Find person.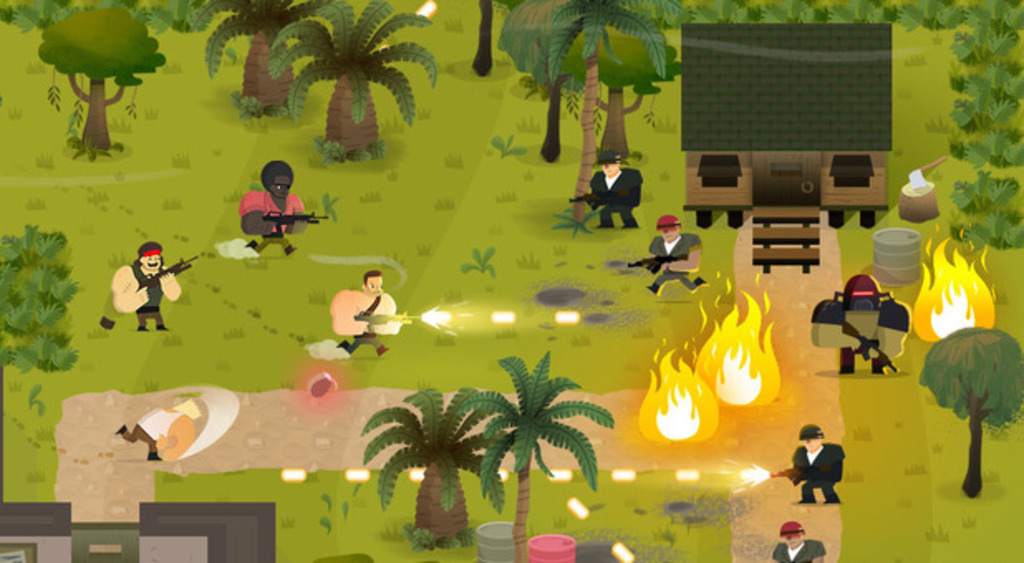
(108,238,179,320).
